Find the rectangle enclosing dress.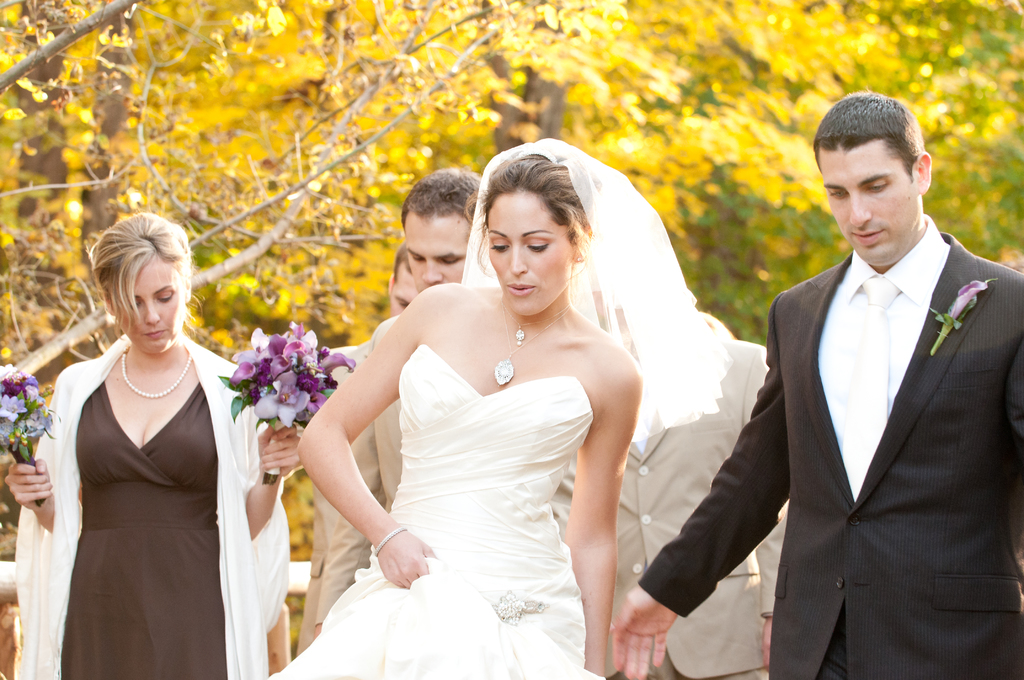
[262,344,607,679].
